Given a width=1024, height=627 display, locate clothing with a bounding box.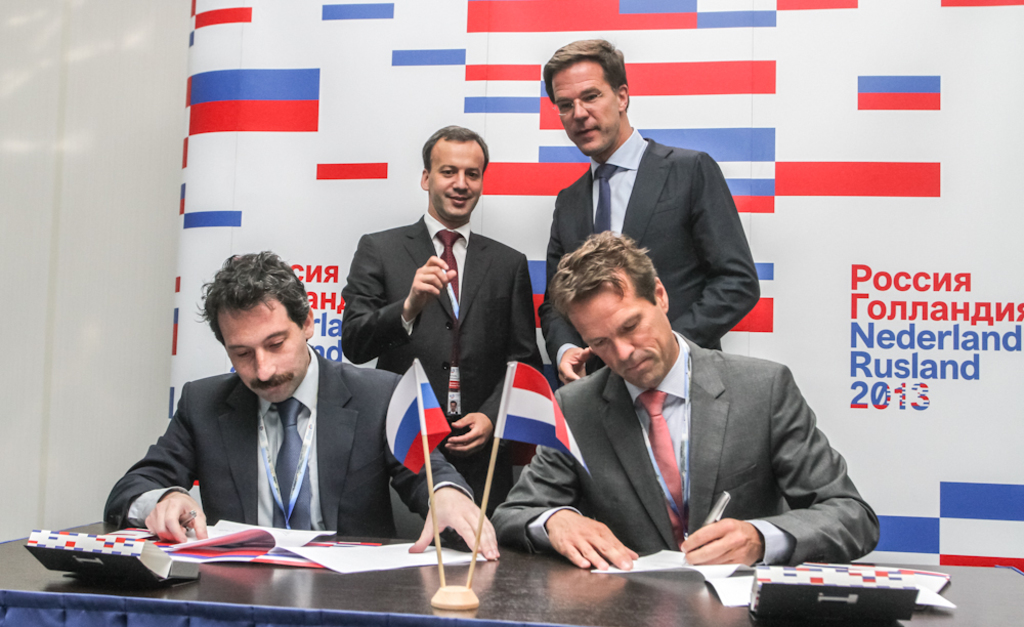
Located: 333 211 536 517.
